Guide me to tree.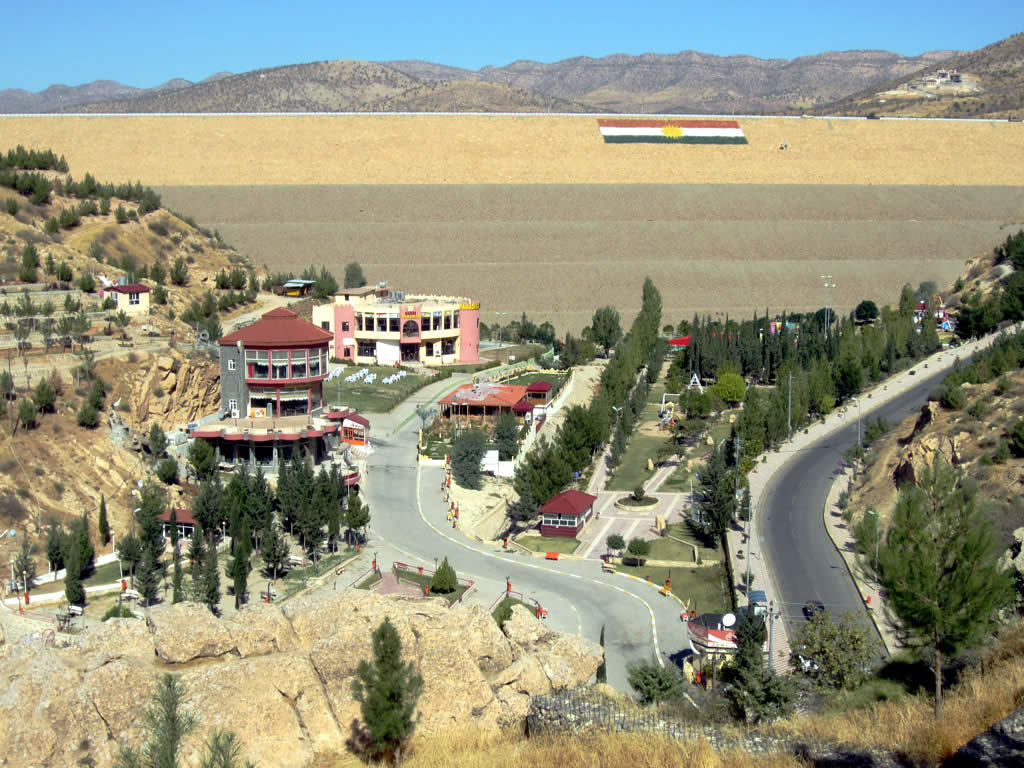
Guidance: l=350, t=618, r=426, b=767.
